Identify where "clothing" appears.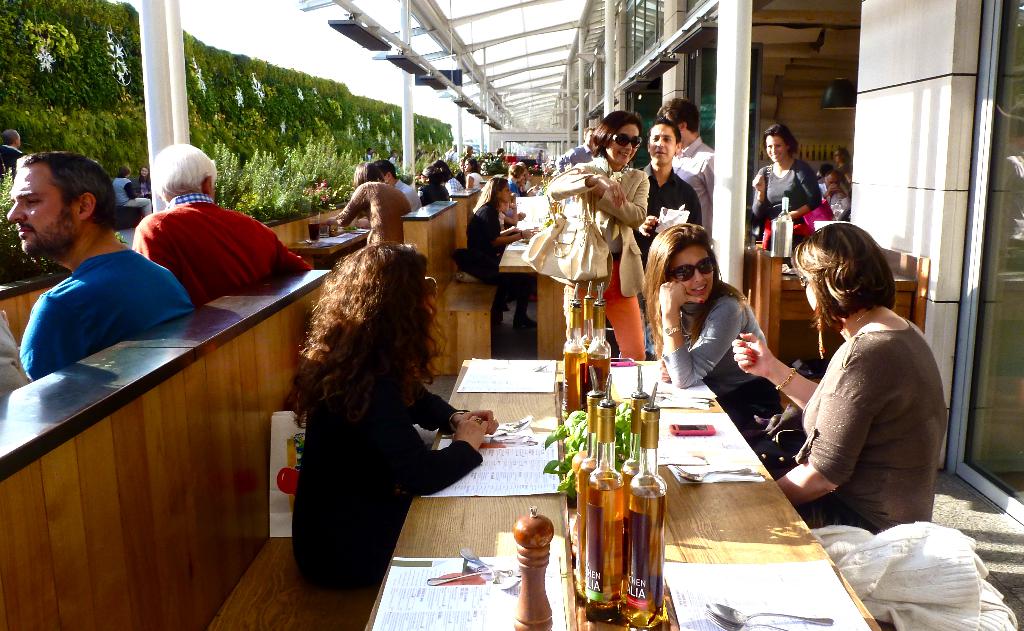
Appears at 822, 184, 849, 216.
